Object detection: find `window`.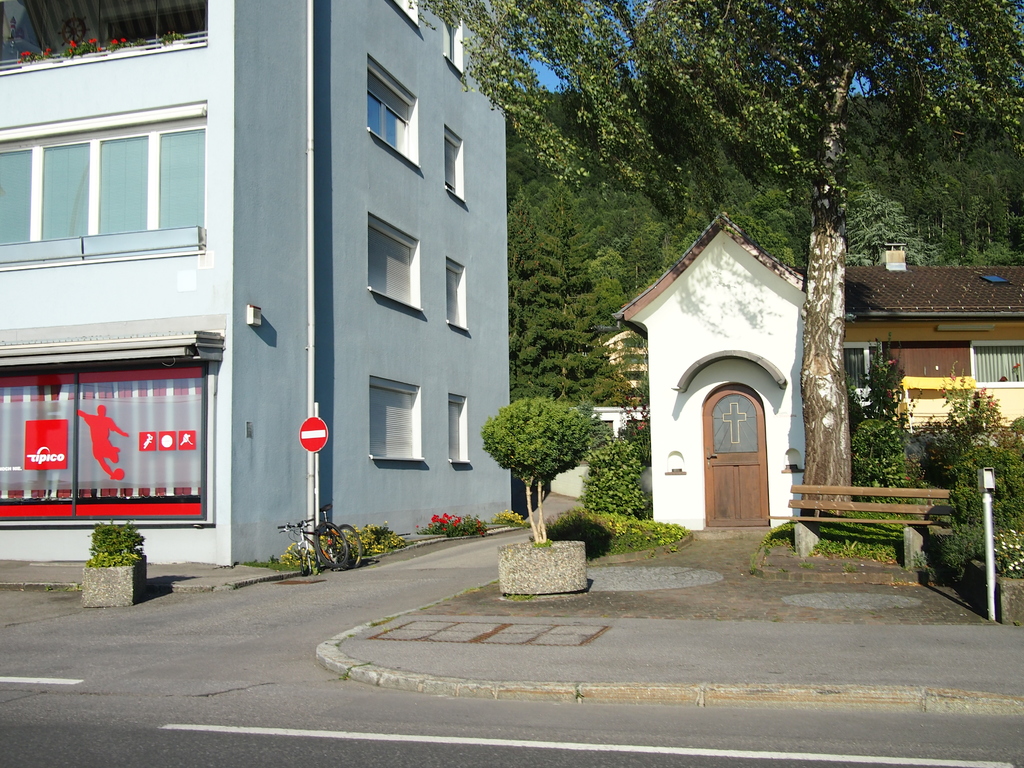
970/342/1023/390.
